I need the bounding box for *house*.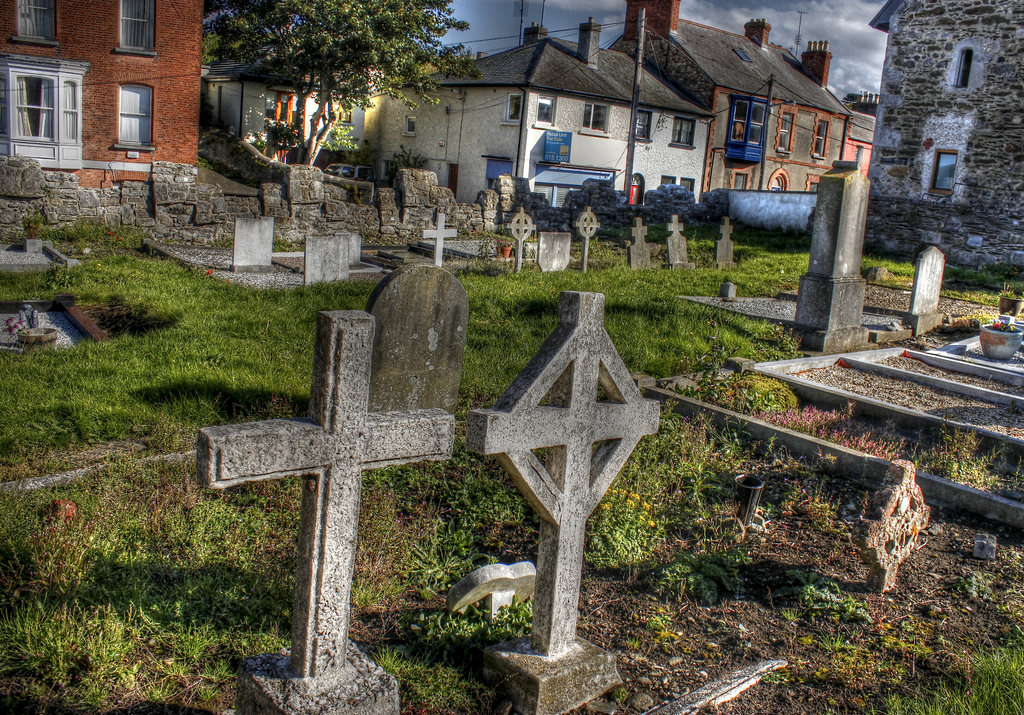
Here it is: bbox(203, 34, 369, 163).
